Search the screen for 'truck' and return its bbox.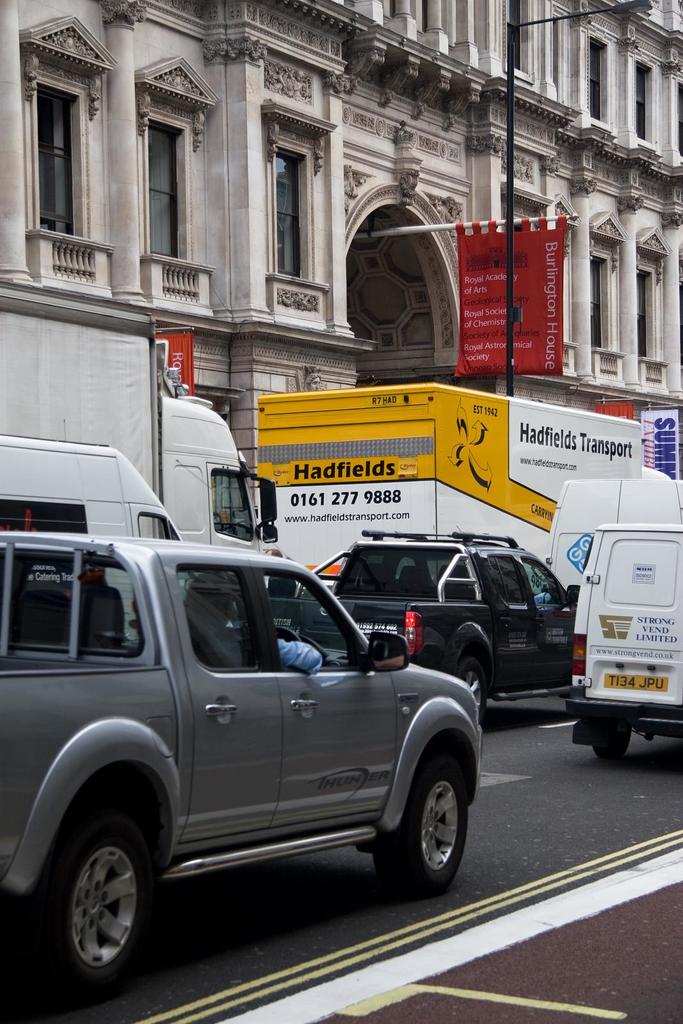
Found: x1=549 y1=479 x2=682 y2=598.
